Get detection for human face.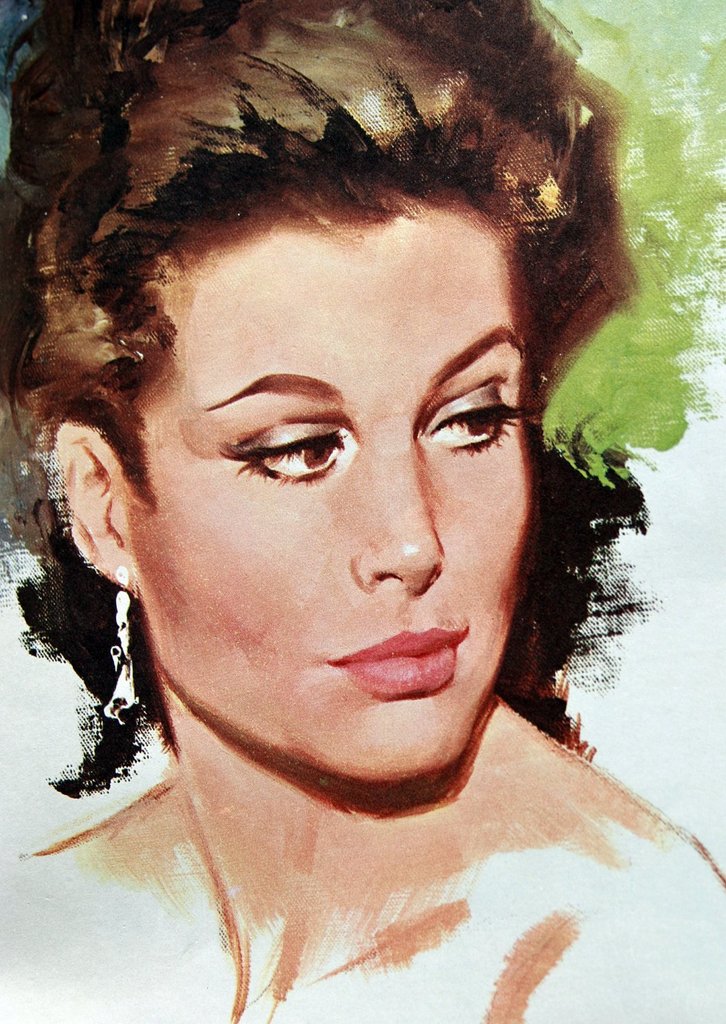
Detection: [x1=140, y1=206, x2=544, y2=785].
